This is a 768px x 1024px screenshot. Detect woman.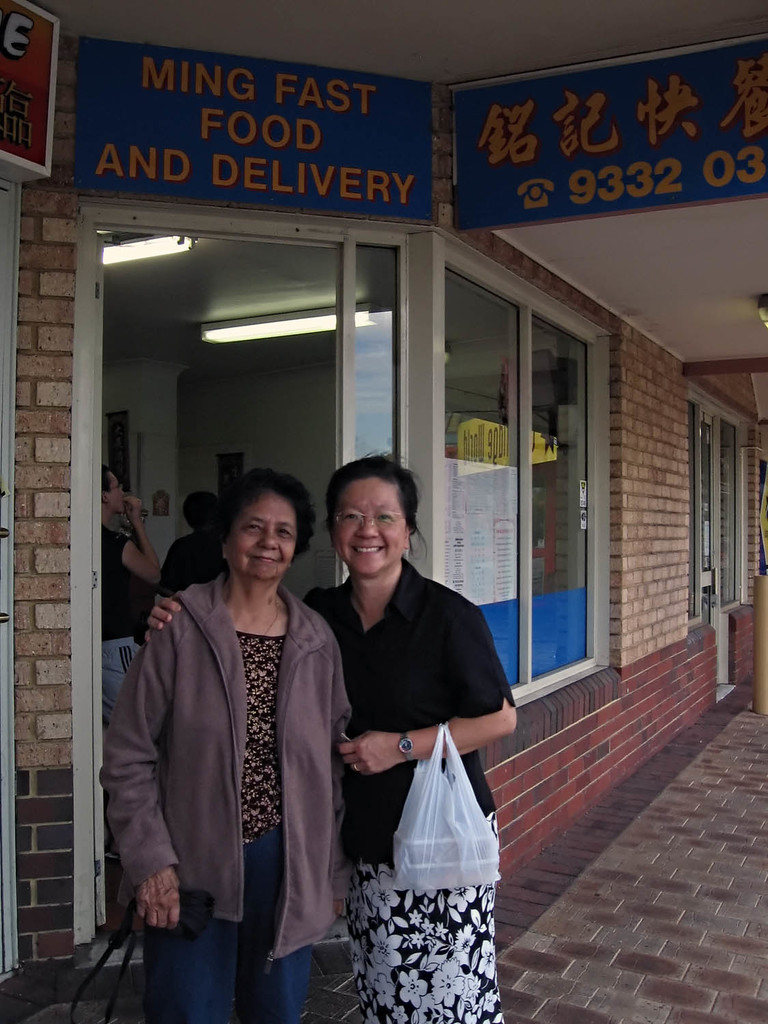
locate(98, 468, 350, 1023).
